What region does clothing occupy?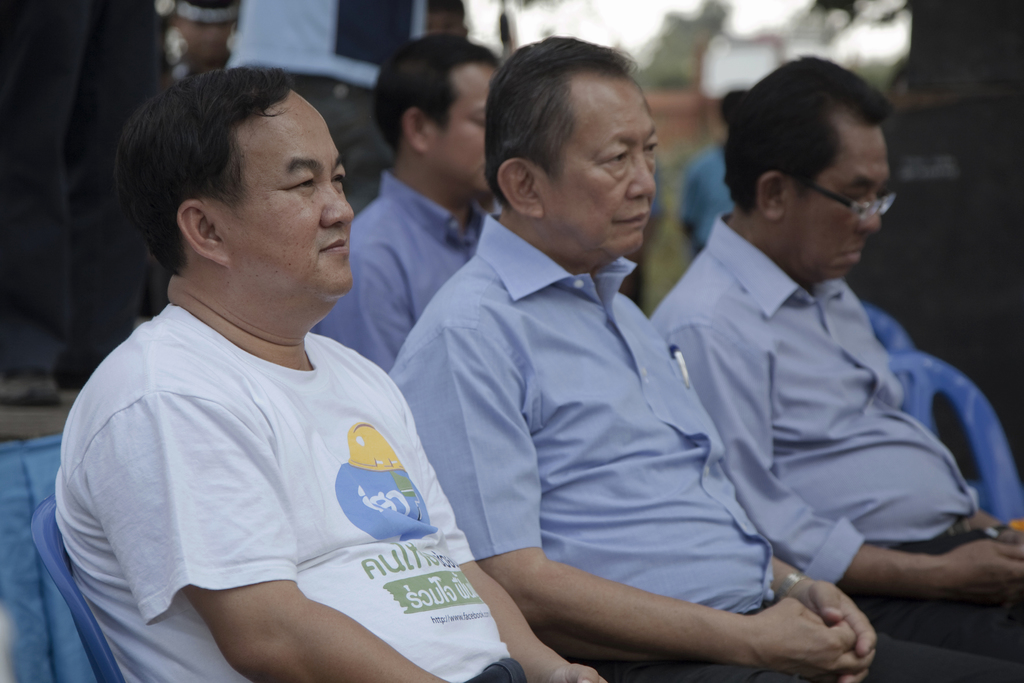
l=387, t=213, r=840, b=682.
